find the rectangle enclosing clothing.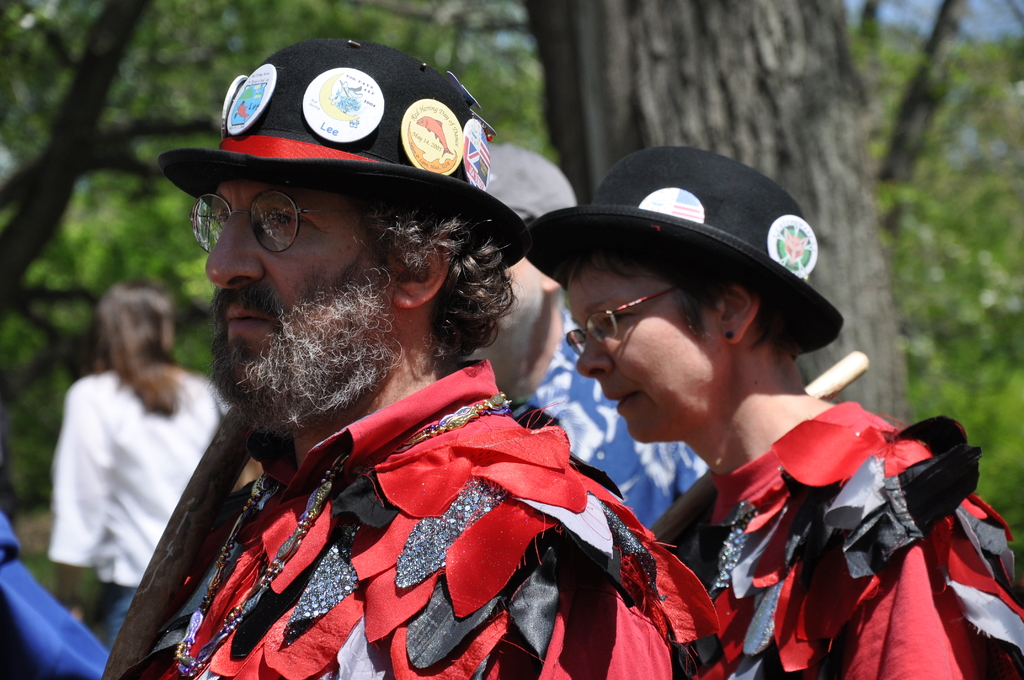
[662, 393, 1023, 679].
